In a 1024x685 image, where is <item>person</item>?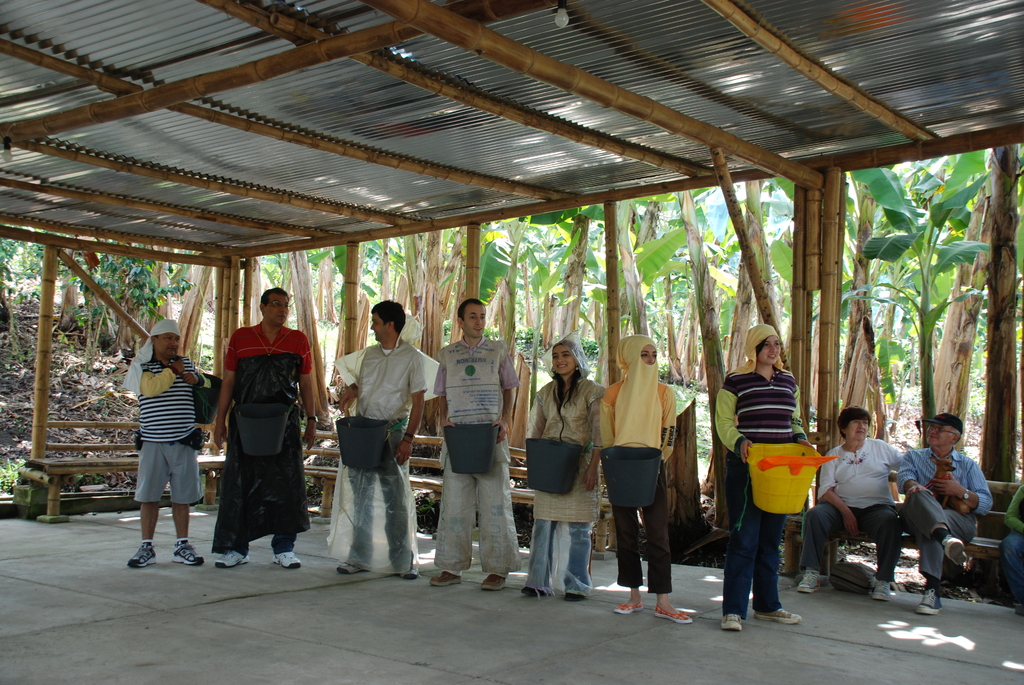
(794,405,911,608).
